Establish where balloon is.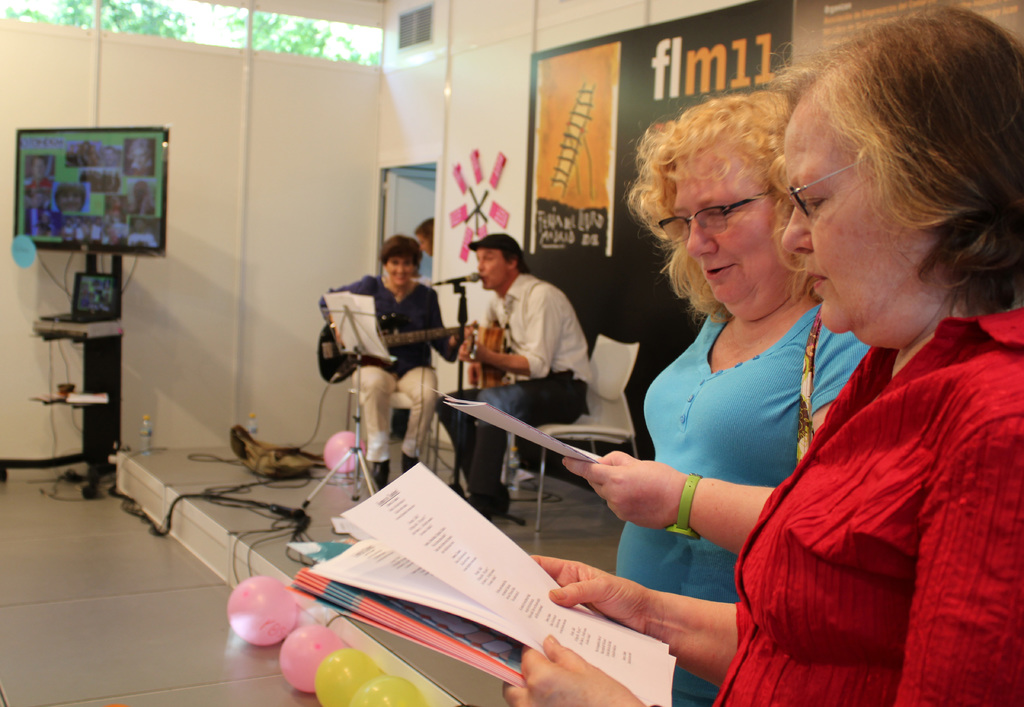
Established at region(351, 671, 426, 706).
